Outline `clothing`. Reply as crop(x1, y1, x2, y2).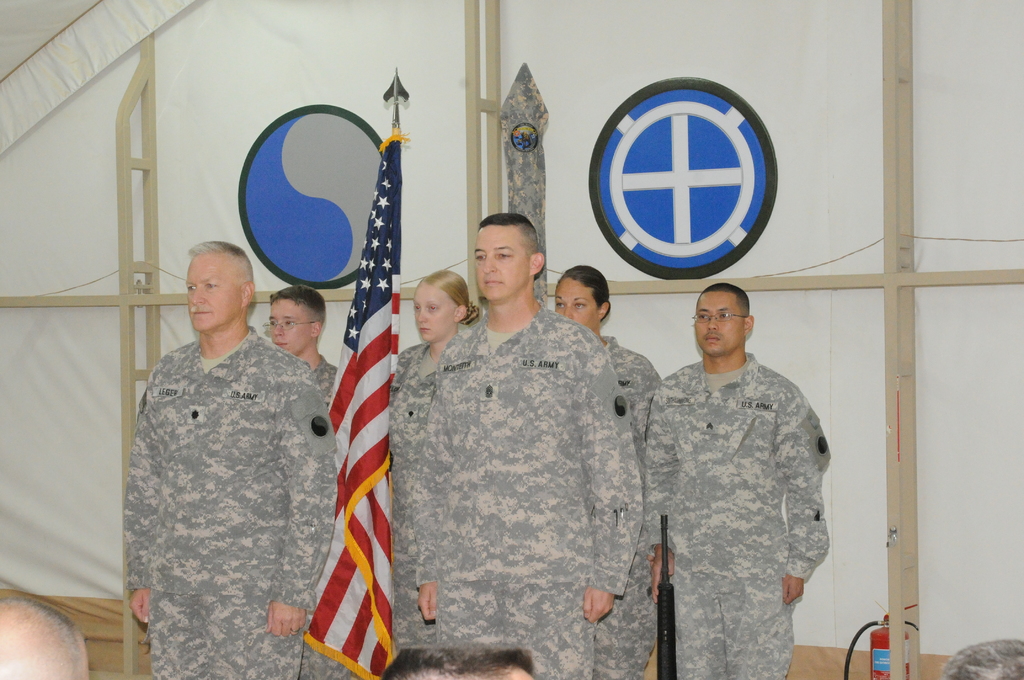
crop(593, 334, 660, 679).
